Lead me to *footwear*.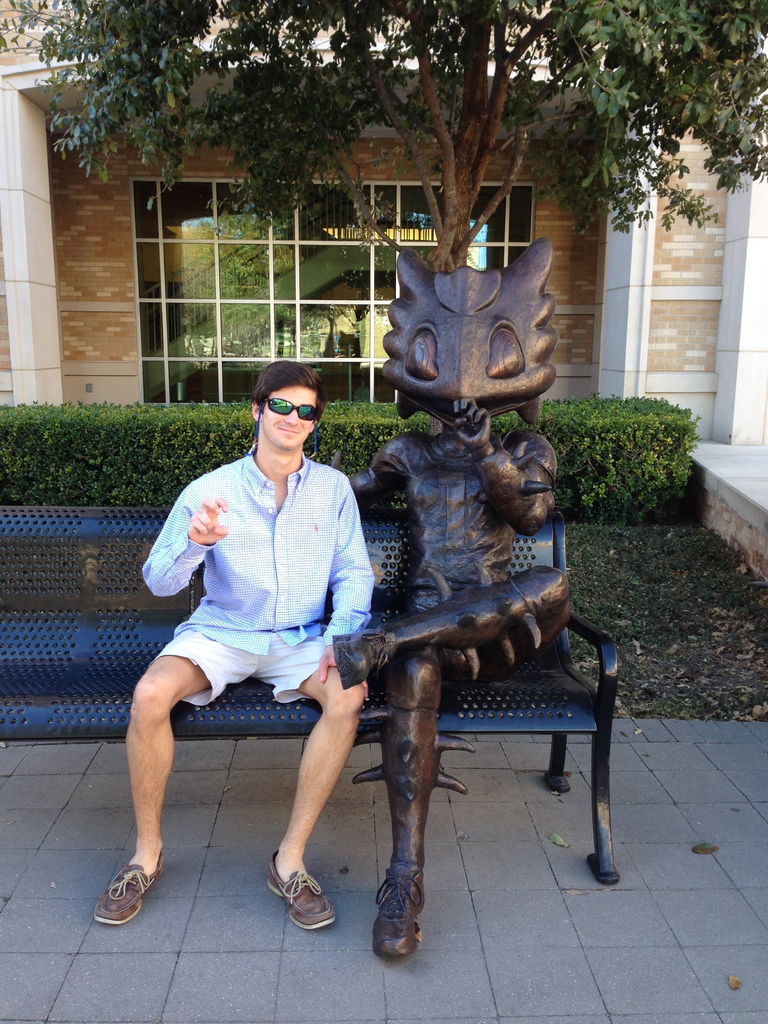
Lead to (335, 620, 382, 684).
